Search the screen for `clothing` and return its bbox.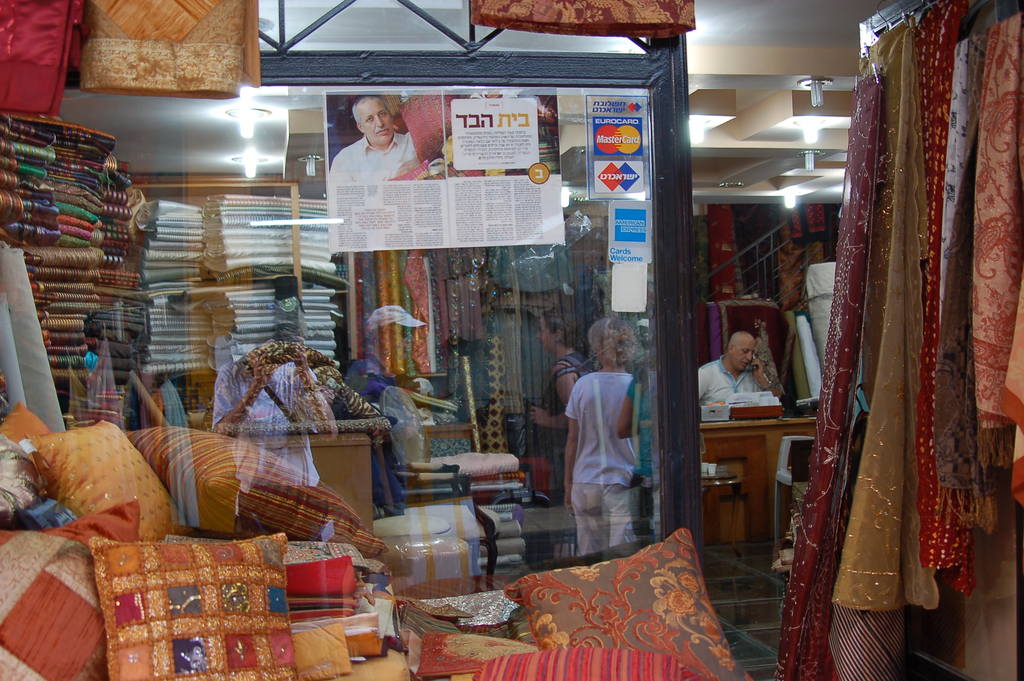
Found: (left=534, top=345, right=582, bottom=469).
